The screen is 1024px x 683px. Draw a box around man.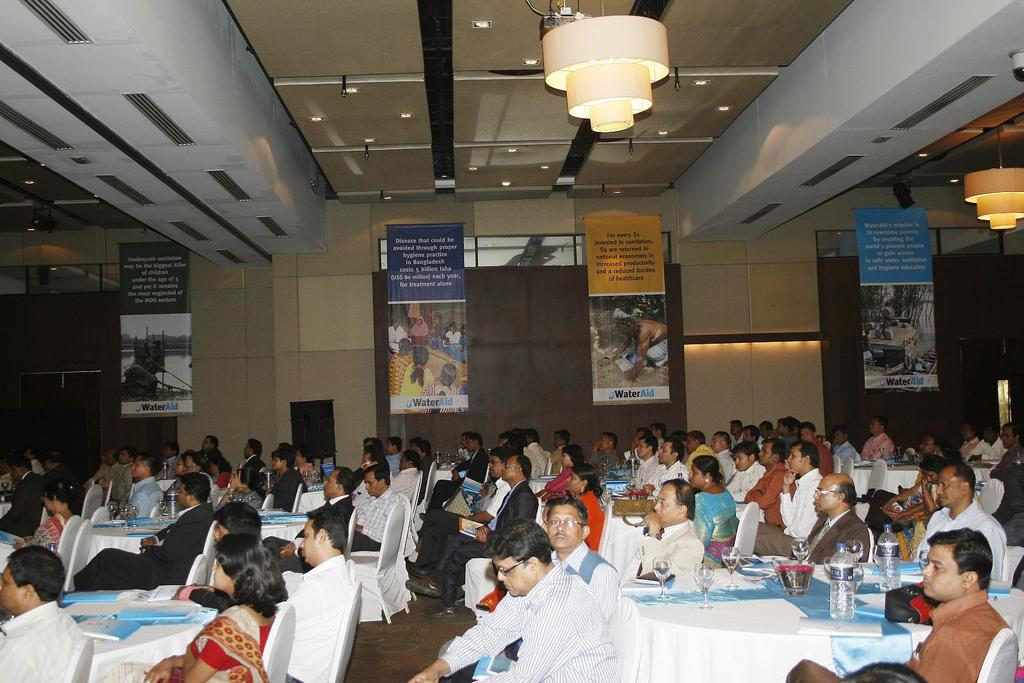
[left=421, top=437, right=433, bottom=490].
